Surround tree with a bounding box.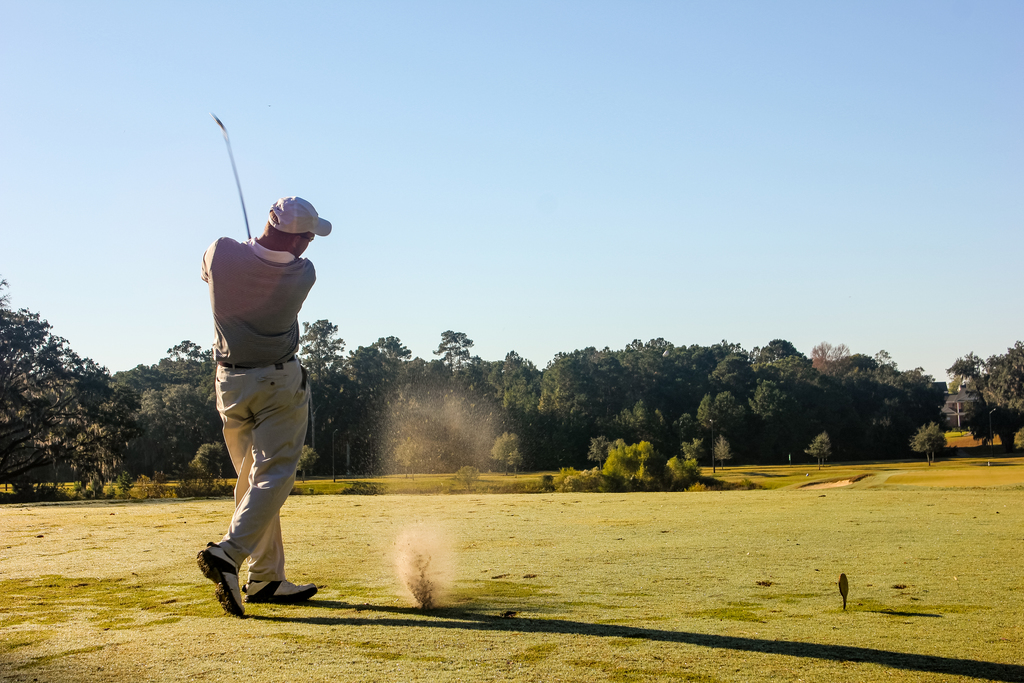
717, 440, 729, 470.
